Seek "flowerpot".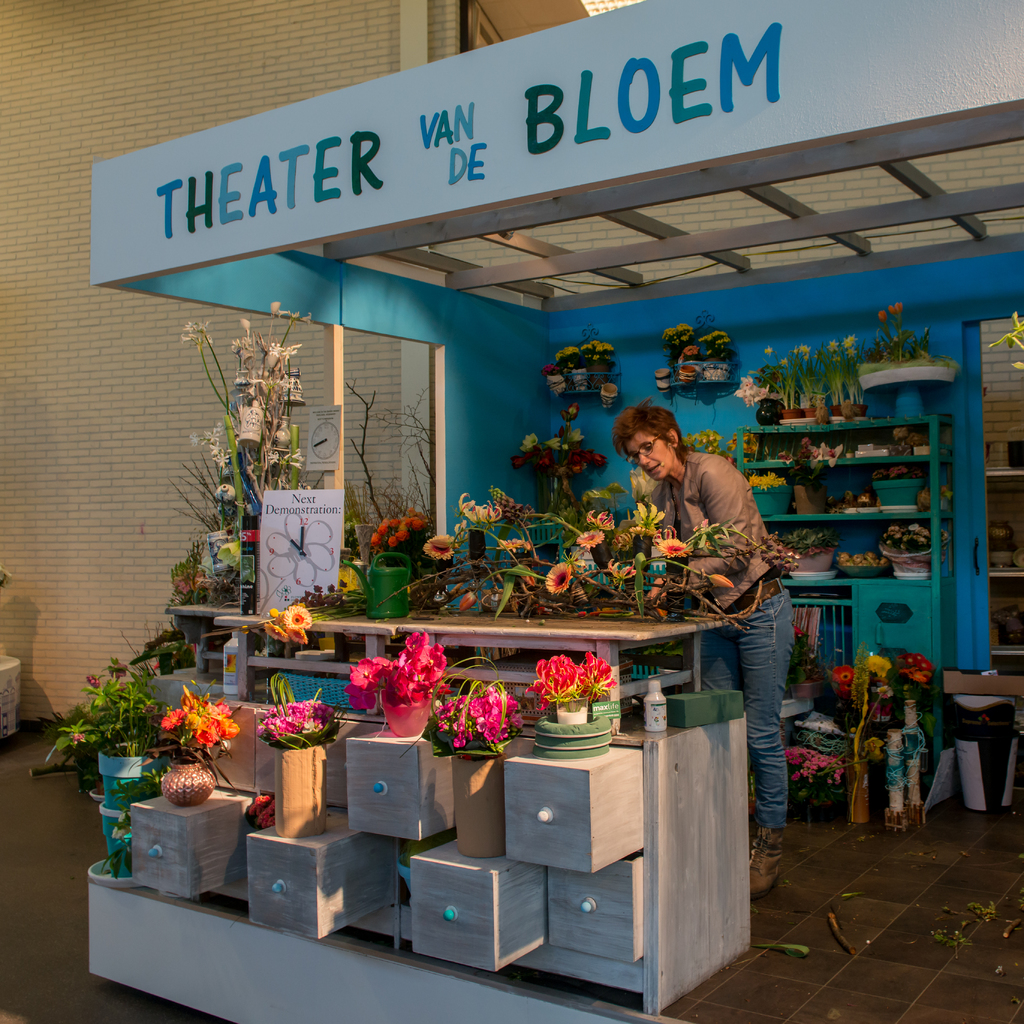
pyautogui.locateOnScreen(699, 360, 732, 391).
